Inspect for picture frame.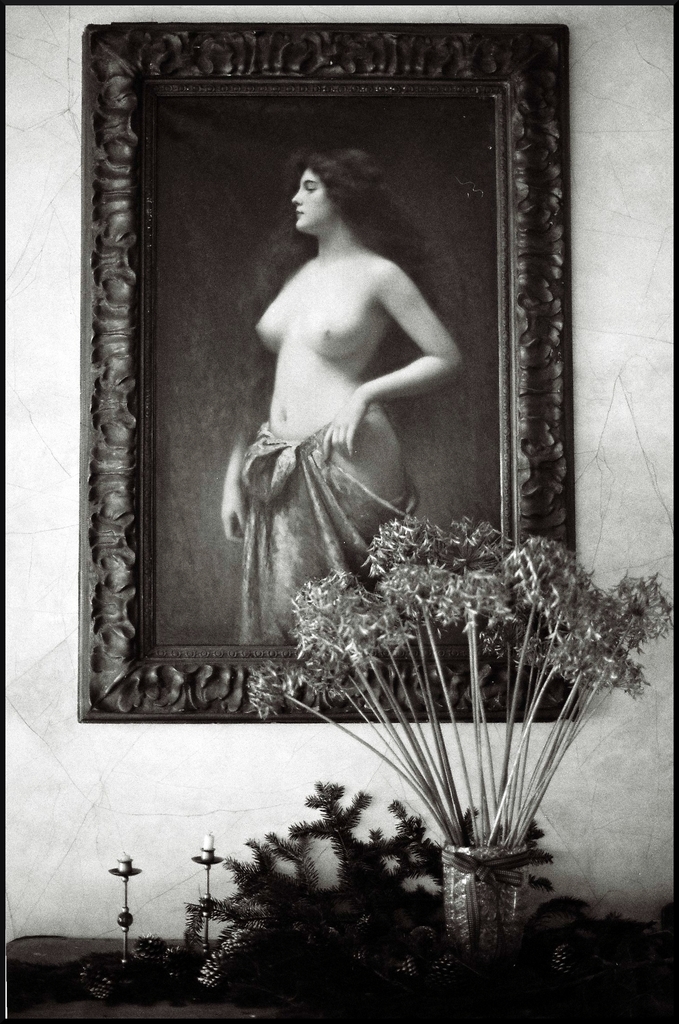
Inspection: left=51, top=0, right=613, bottom=811.
